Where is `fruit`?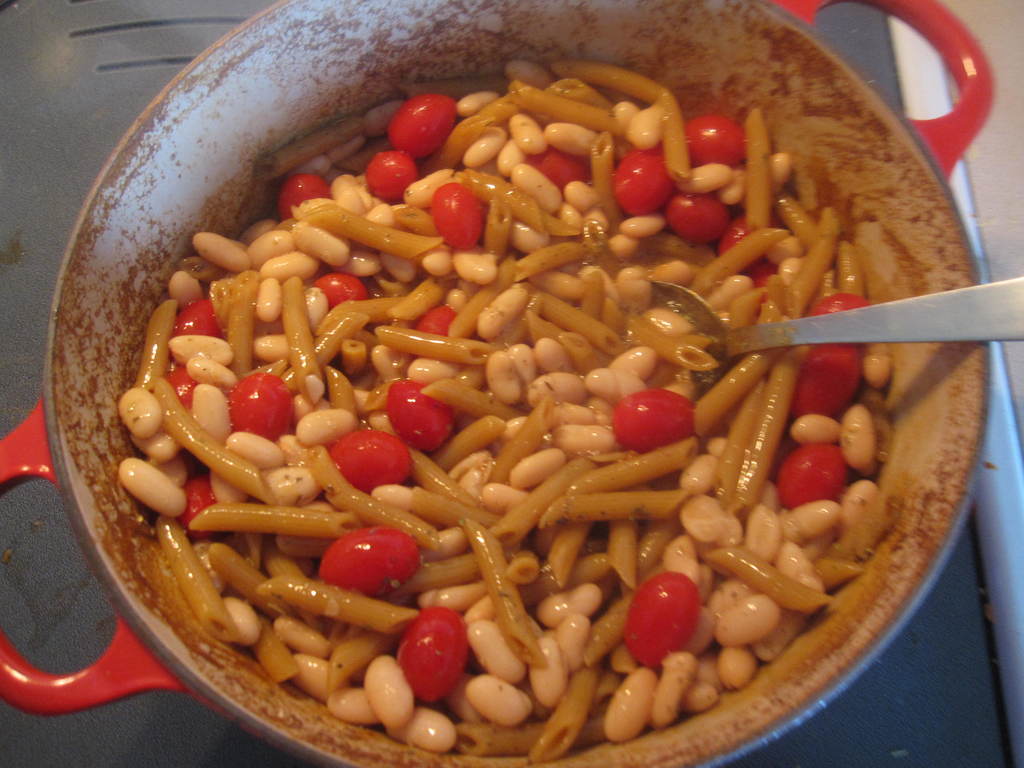
[169, 367, 199, 409].
